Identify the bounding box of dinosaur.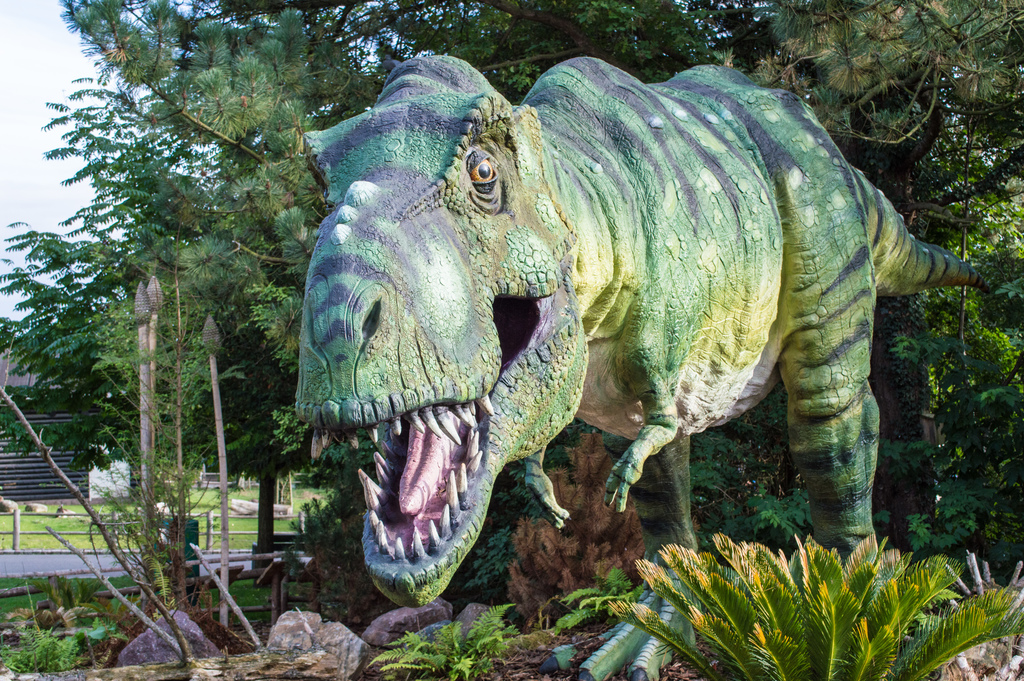
(290, 56, 990, 680).
